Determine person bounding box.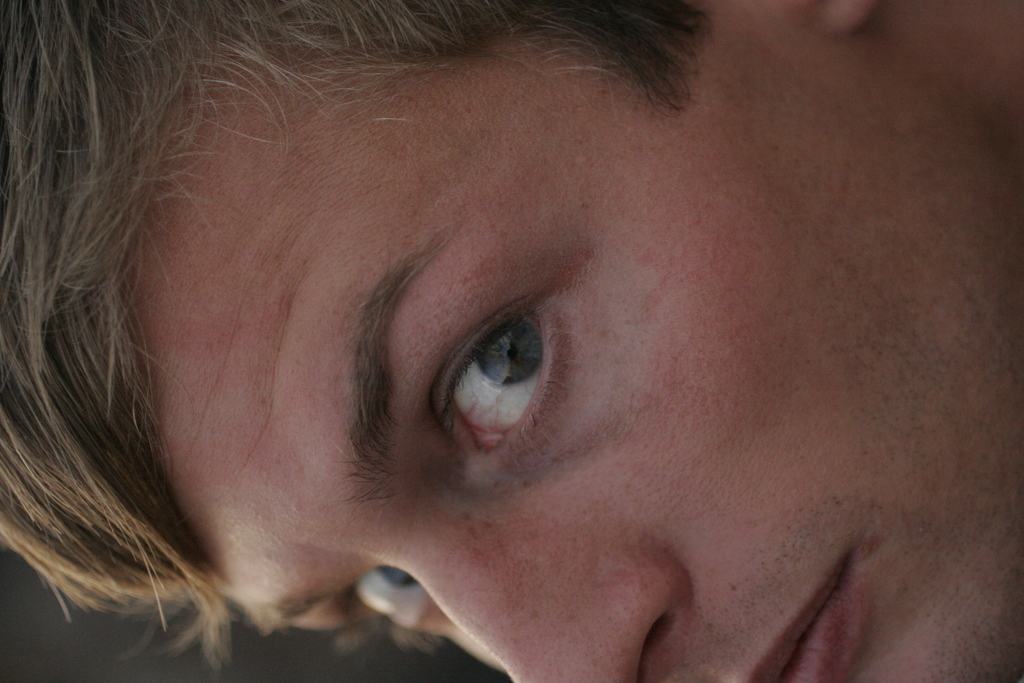
Determined: <bbox>0, 0, 1002, 682</bbox>.
